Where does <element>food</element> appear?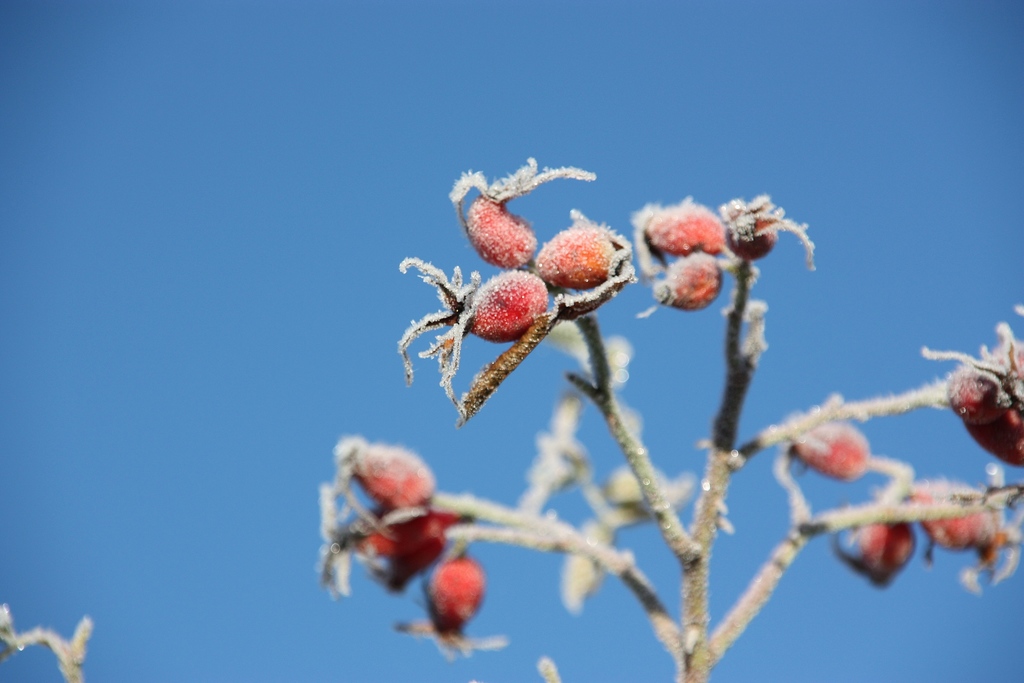
Appears at {"x1": 848, "y1": 523, "x2": 916, "y2": 589}.
